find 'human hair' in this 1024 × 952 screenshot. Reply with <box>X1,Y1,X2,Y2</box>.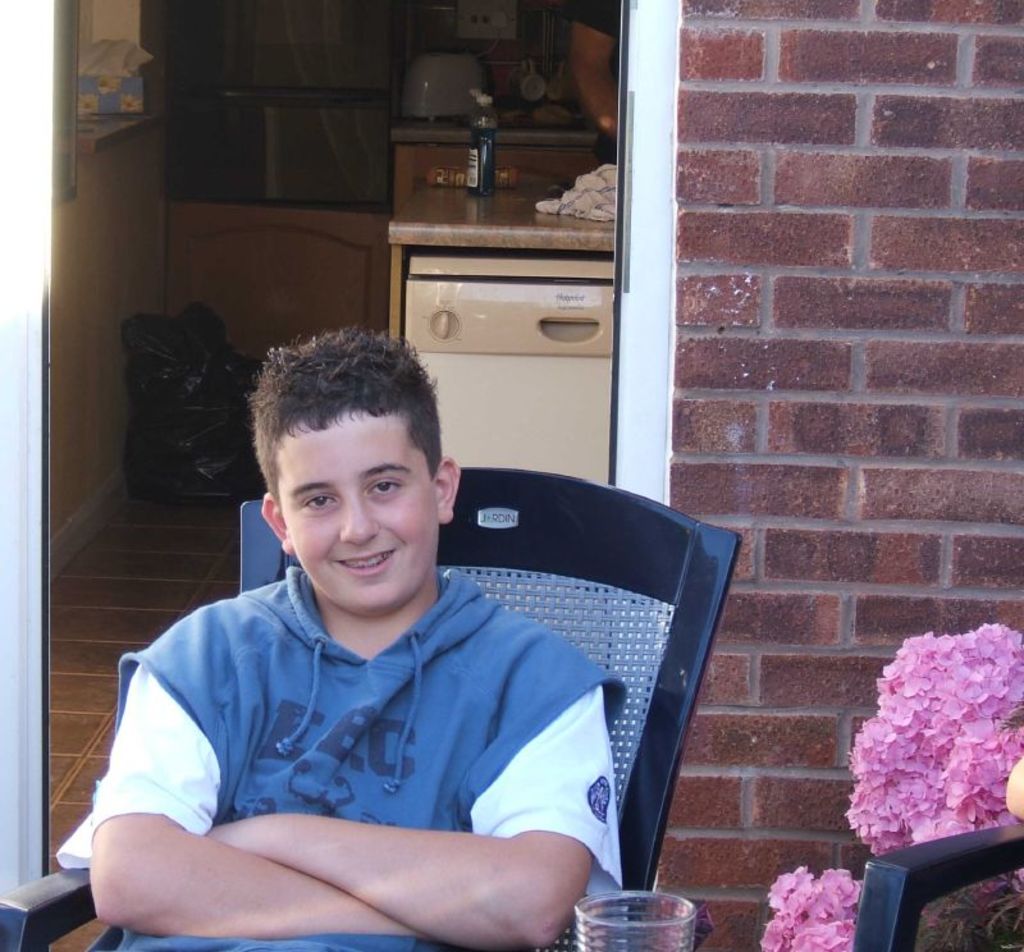
<box>239,326,443,551</box>.
